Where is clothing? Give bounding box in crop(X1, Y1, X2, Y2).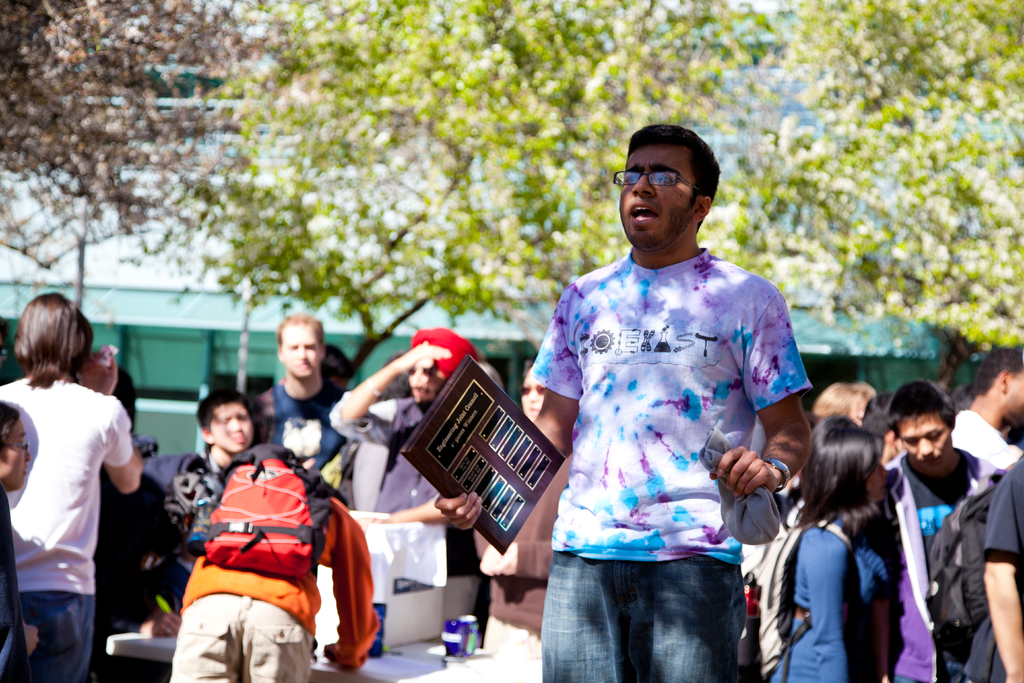
crop(515, 242, 813, 682).
